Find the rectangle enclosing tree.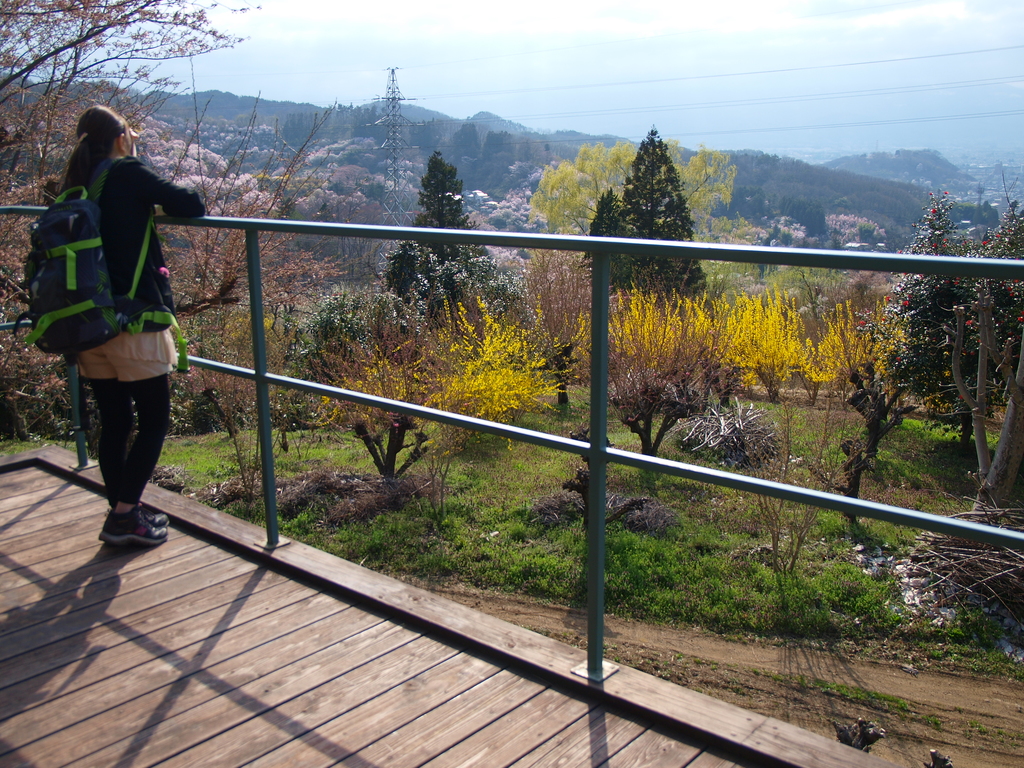
{"left": 0, "top": 0, "right": 338, "bottom": 433}.
